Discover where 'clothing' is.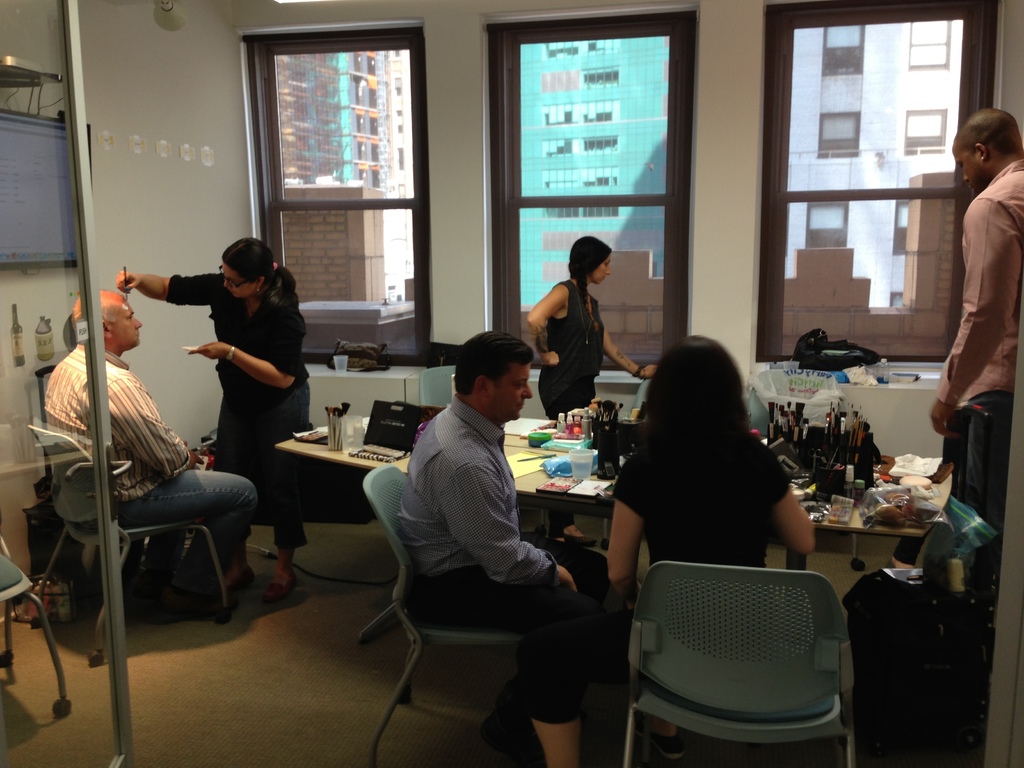
Discovered at box=[930, 157, 1023, 536].
